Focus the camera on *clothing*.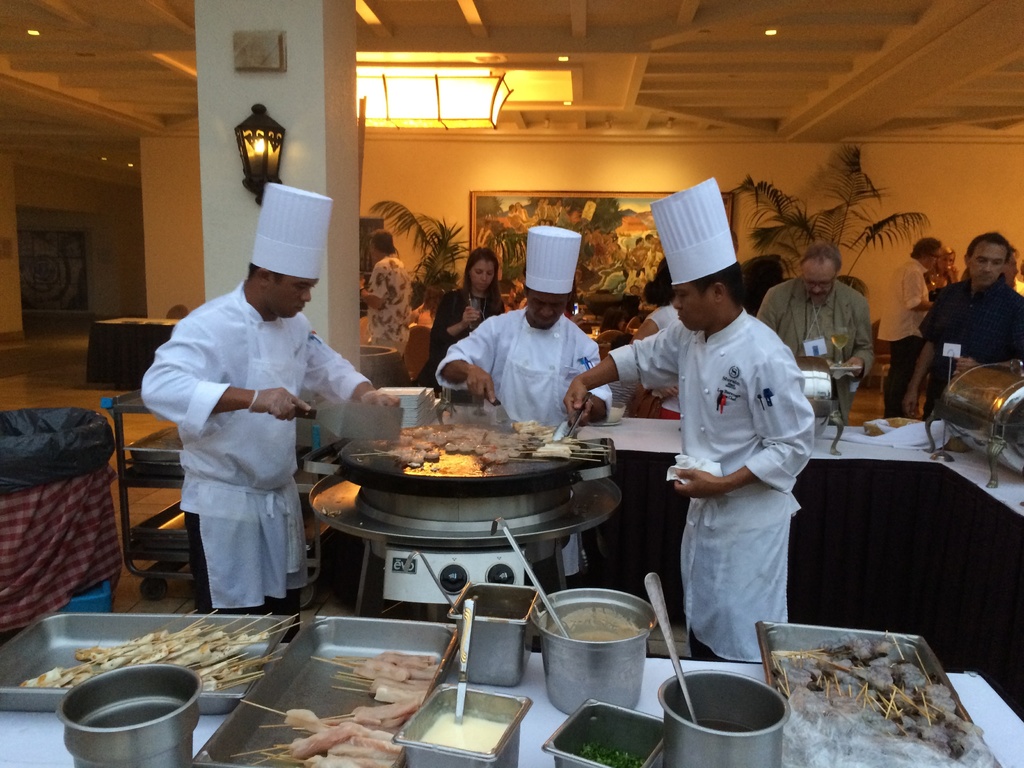
Focus region: box=[605, 310, 826, 672].
